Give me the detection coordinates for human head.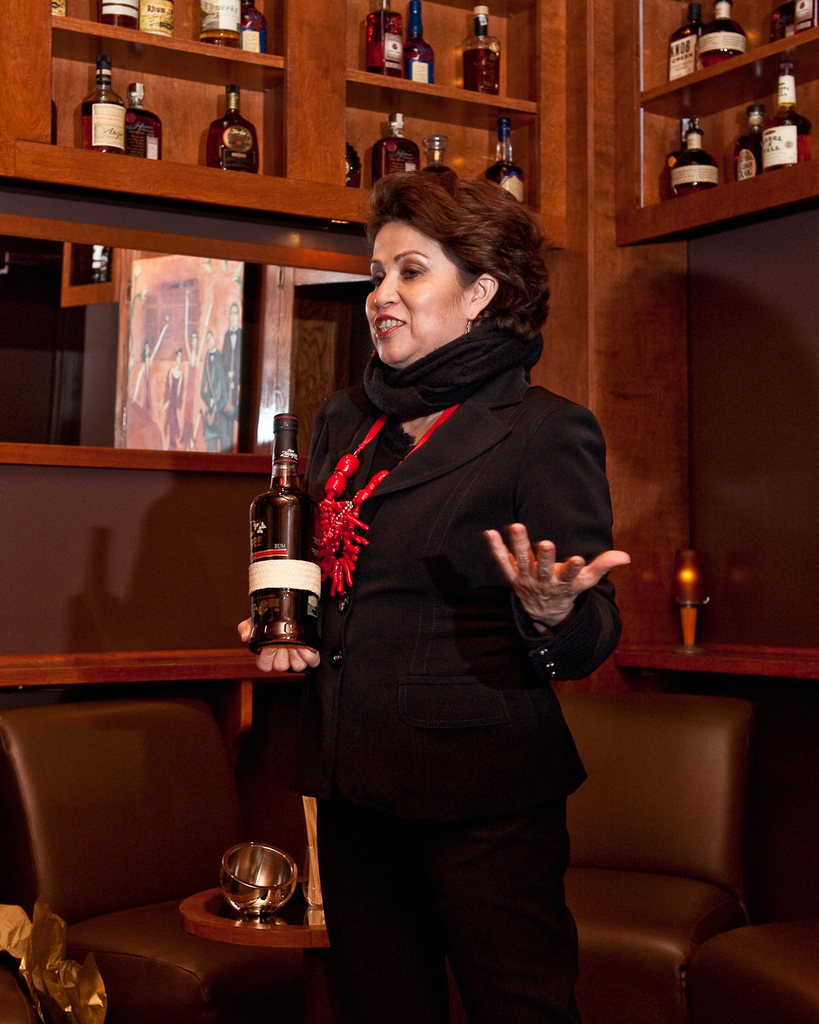
x1=359 y1=157 x2=551 y2=380.
